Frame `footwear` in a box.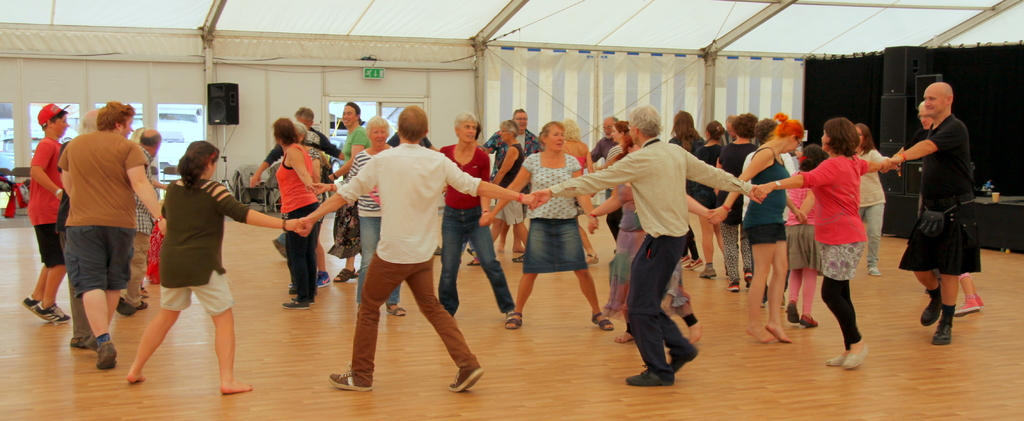
{"x1": 449, "y1": 360, "x2": 484, "y2": 390}.
